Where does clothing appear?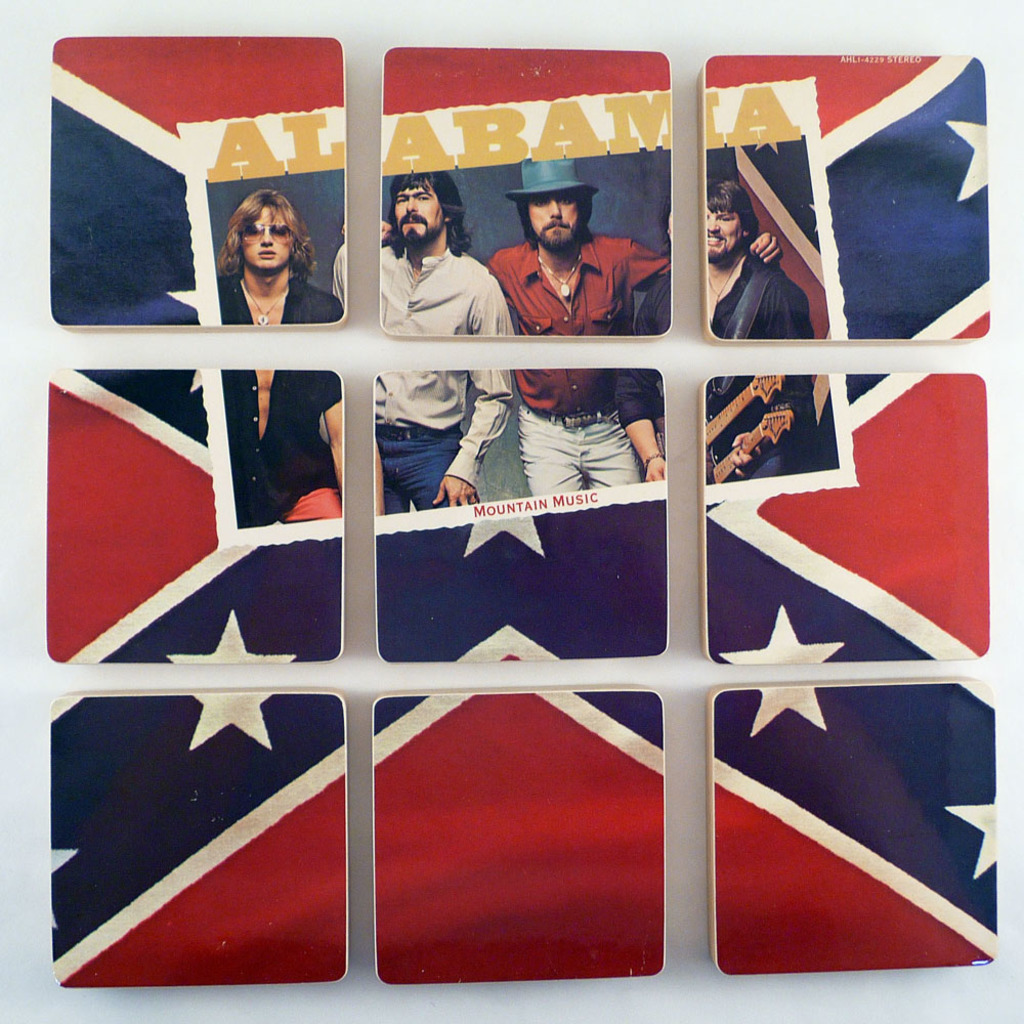
Appears at [left=612, top=251, right=836, bottom=493].
